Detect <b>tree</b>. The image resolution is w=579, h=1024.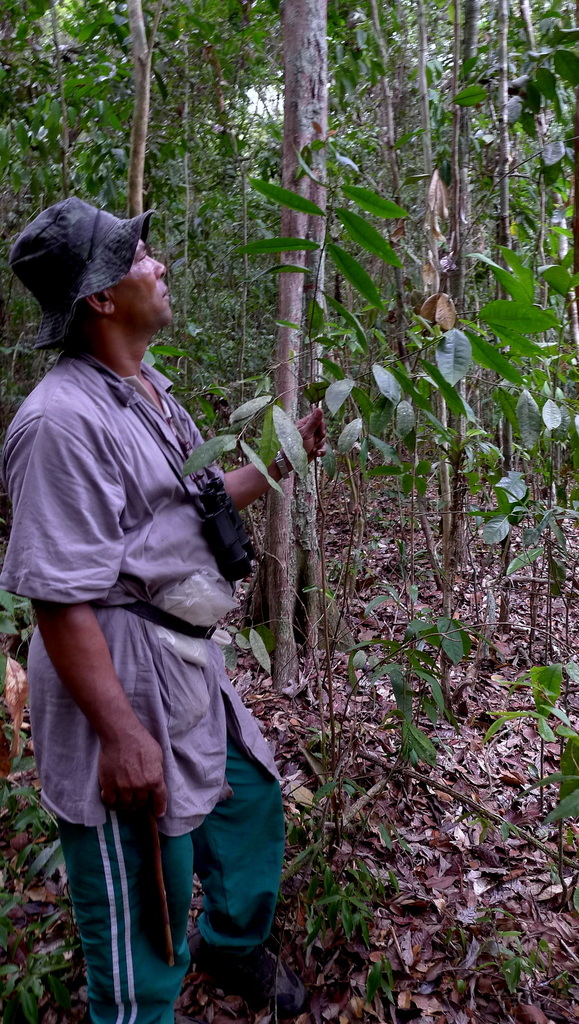
[0,0,128,369].
